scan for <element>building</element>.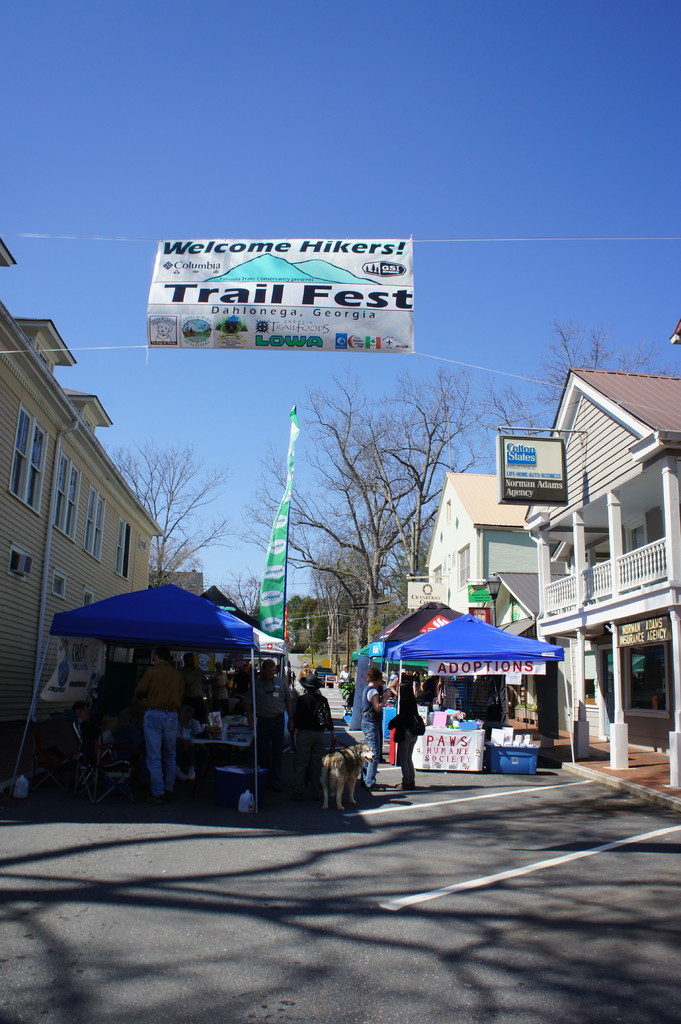
Scan result: 522, 371, 680, 788.
